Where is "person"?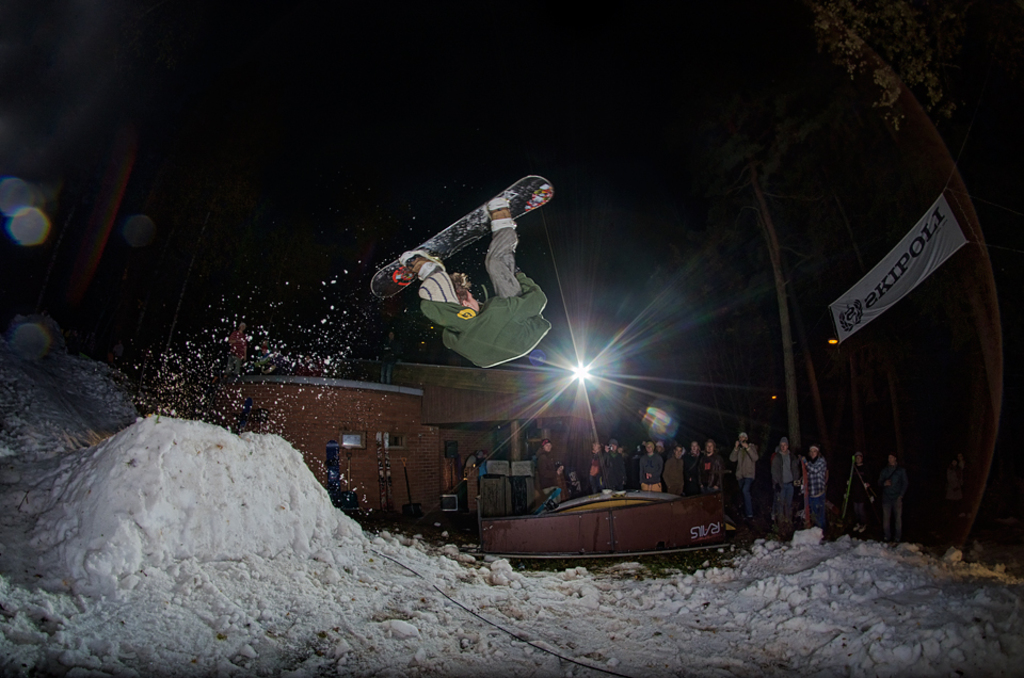
[left=663, top=442, right=695, bottom=496].
